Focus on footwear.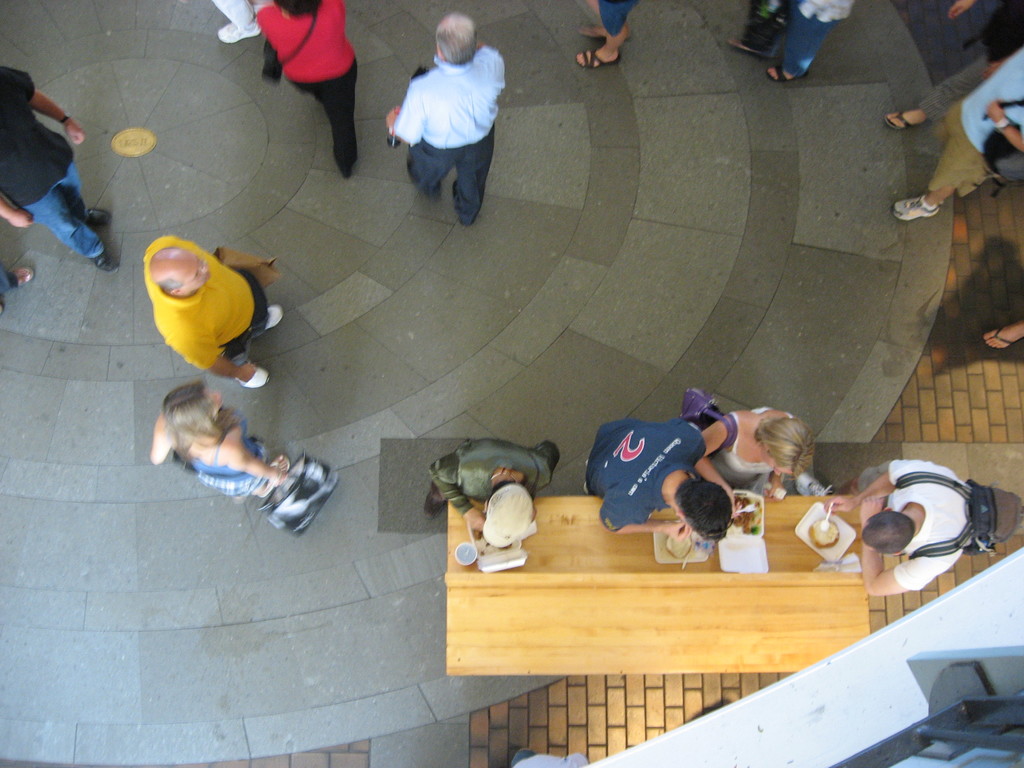
Focused at (766, 65, 788, 84).
